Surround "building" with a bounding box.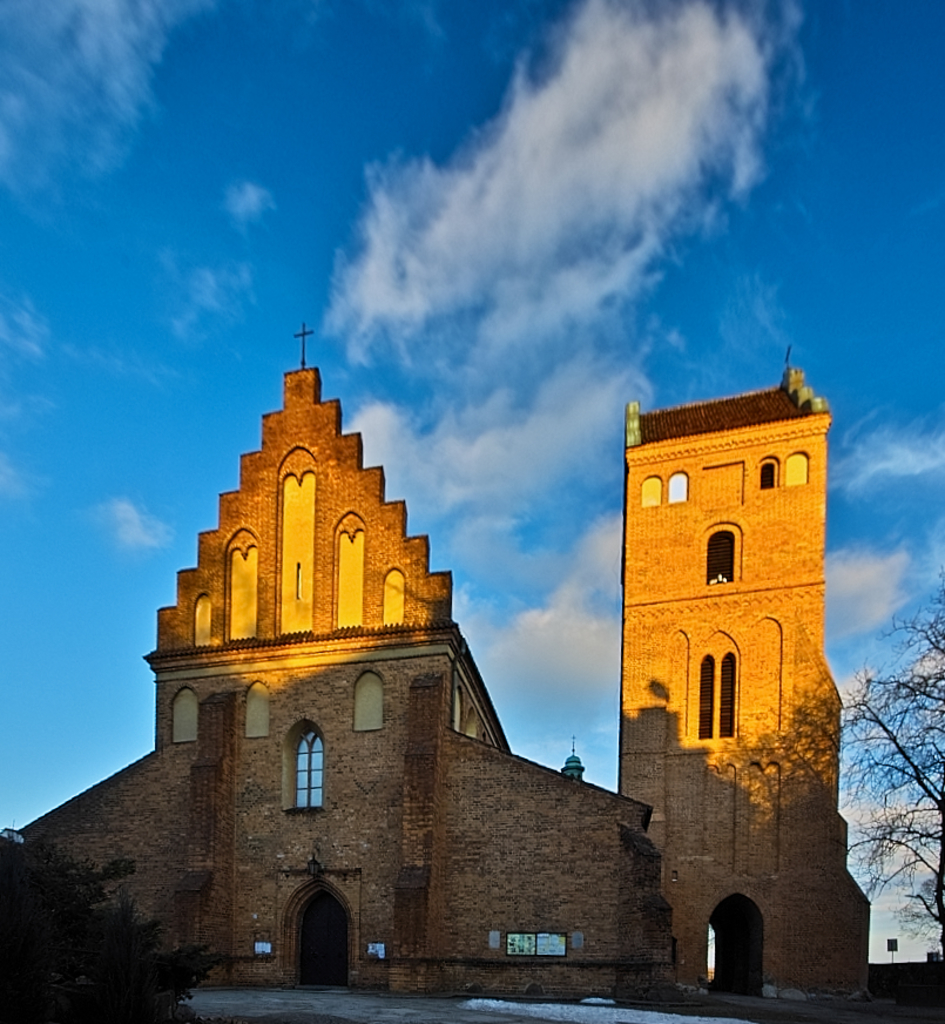
0:326:876:1002.
